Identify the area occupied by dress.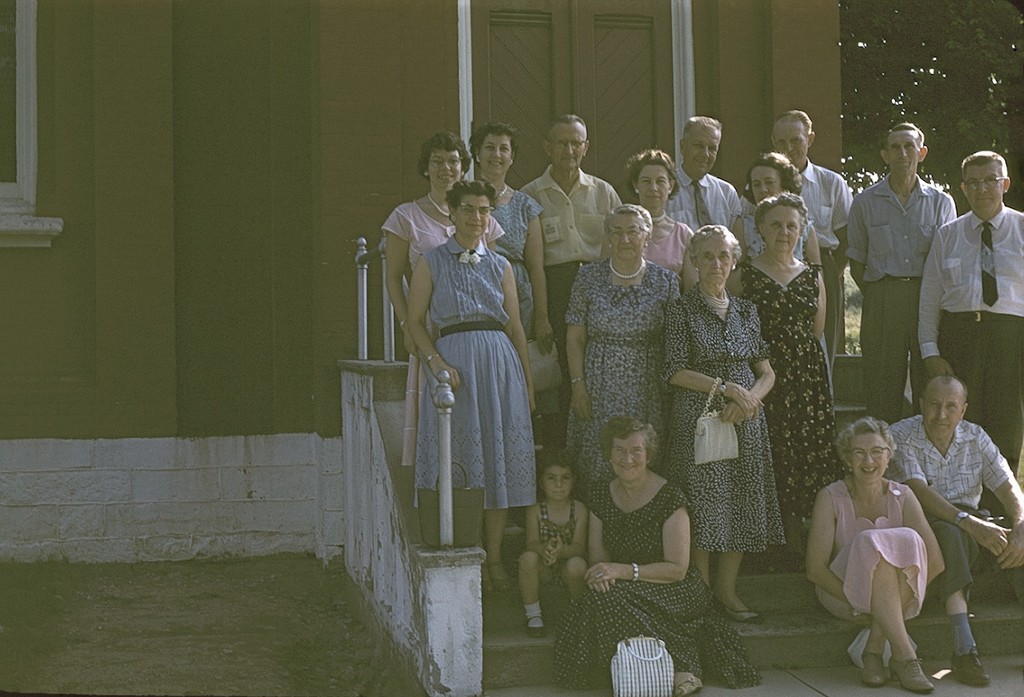
Area: pyautogui.locateOnScreen(380, 202, 502, 465).
